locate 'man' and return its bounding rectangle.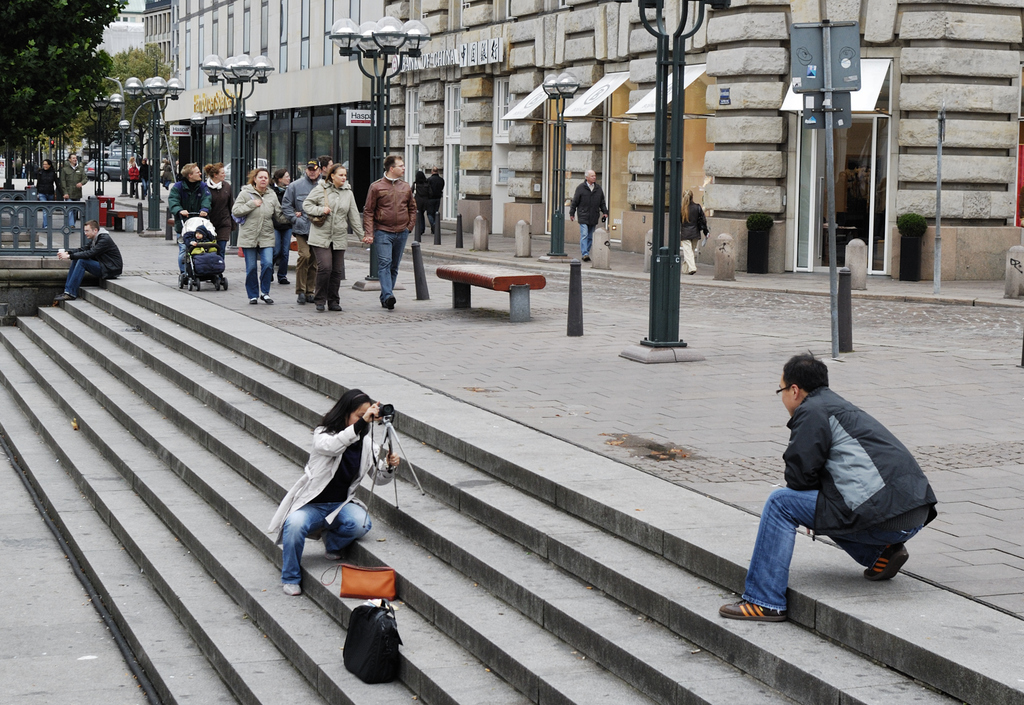
bbox=(419, 168, 447, 235).
